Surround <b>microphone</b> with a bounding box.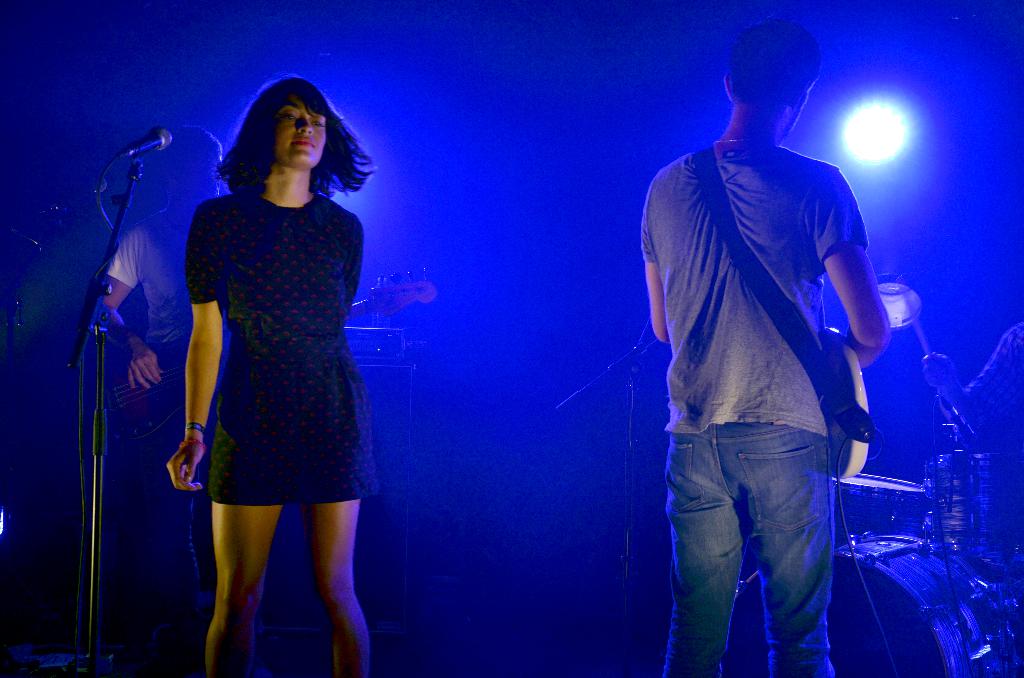
(101,119,181,168).
